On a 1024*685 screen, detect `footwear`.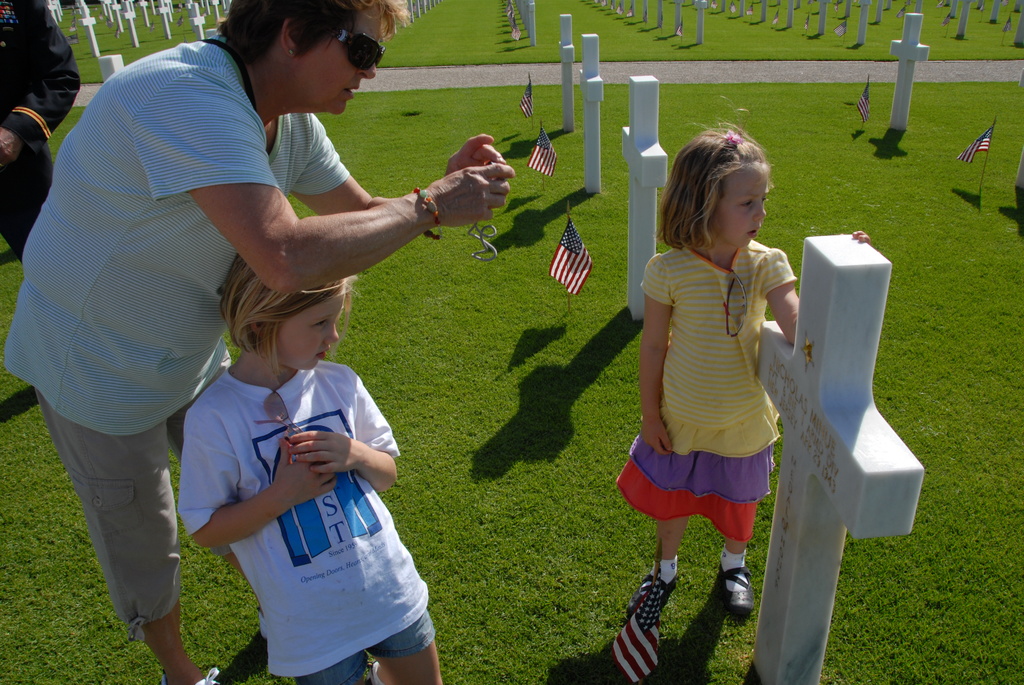
160, 665, 220, 684.
